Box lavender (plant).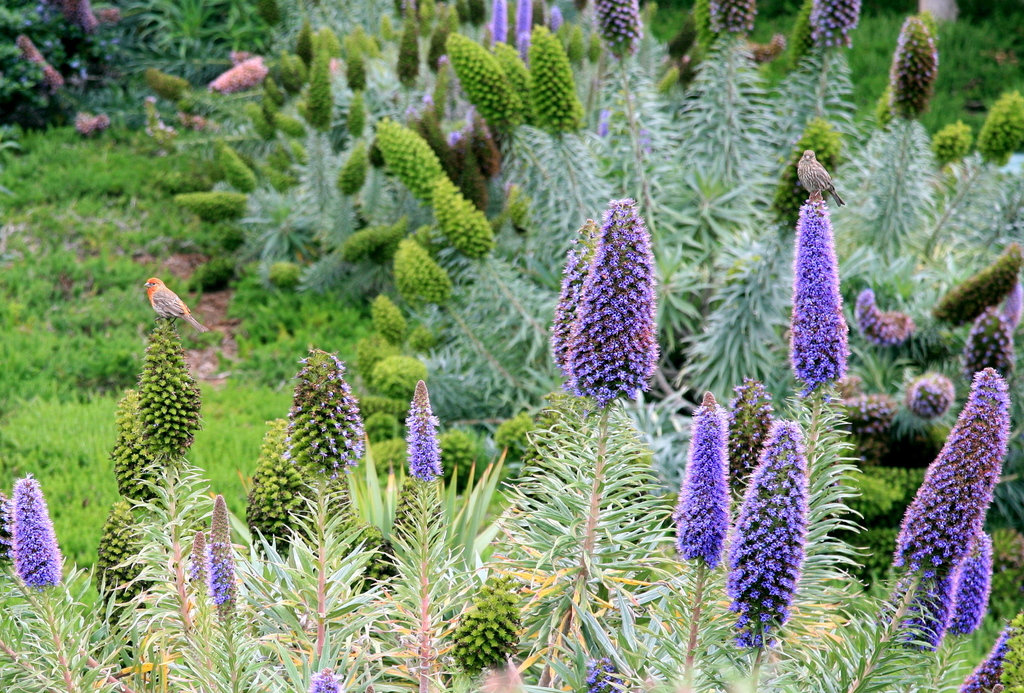
box=[209, 488, 246, 642].
